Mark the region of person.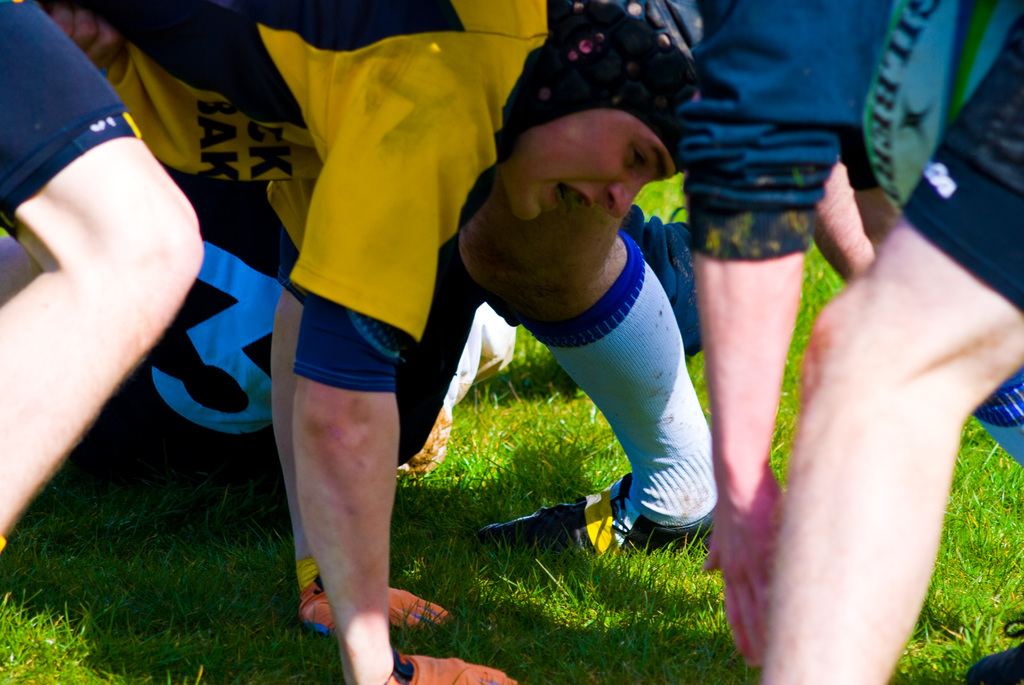
Region: <bbox>49, 5, 516, 484</bbox>.
